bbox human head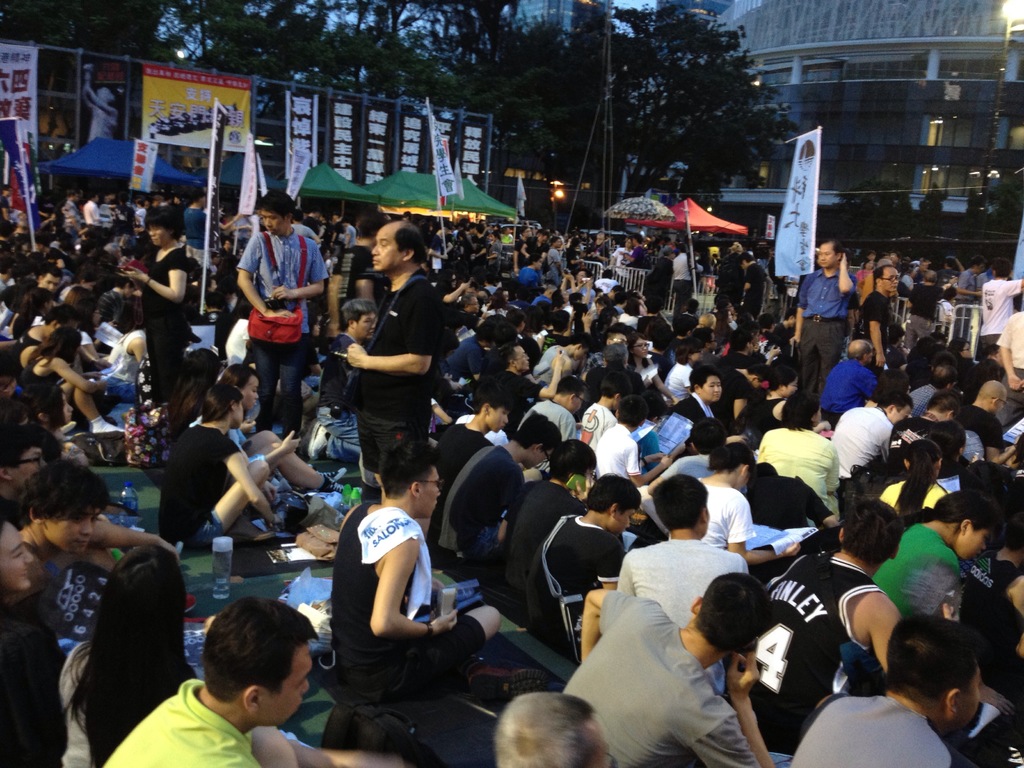
select_region(690, 415, 728, 455)
